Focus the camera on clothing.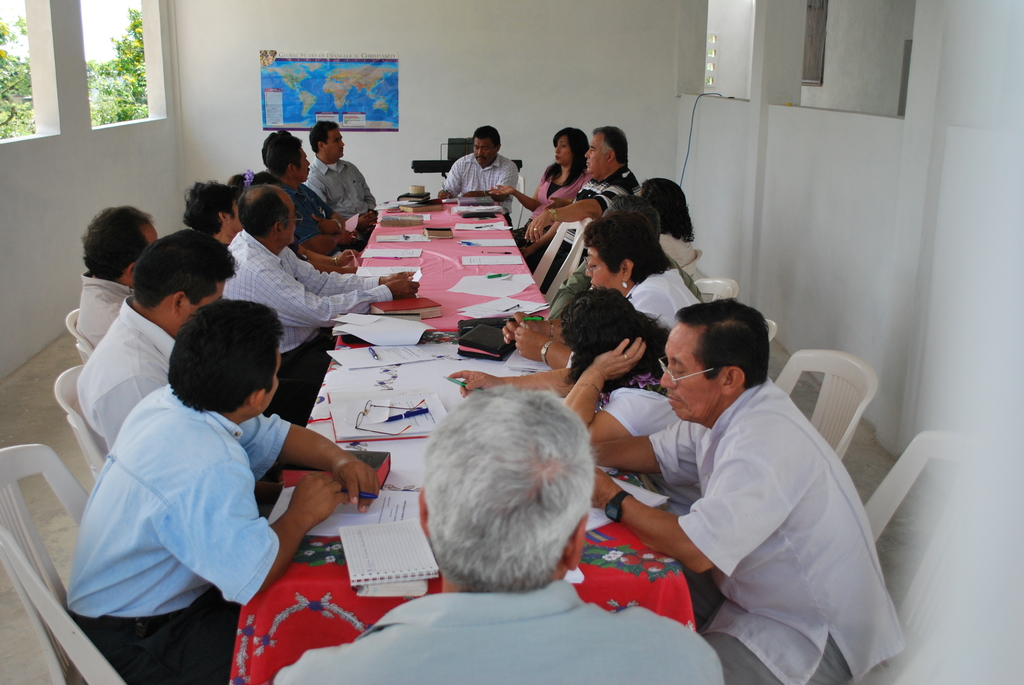
Focus region: (x1=511, y1=160, x2=591, y2=243).
